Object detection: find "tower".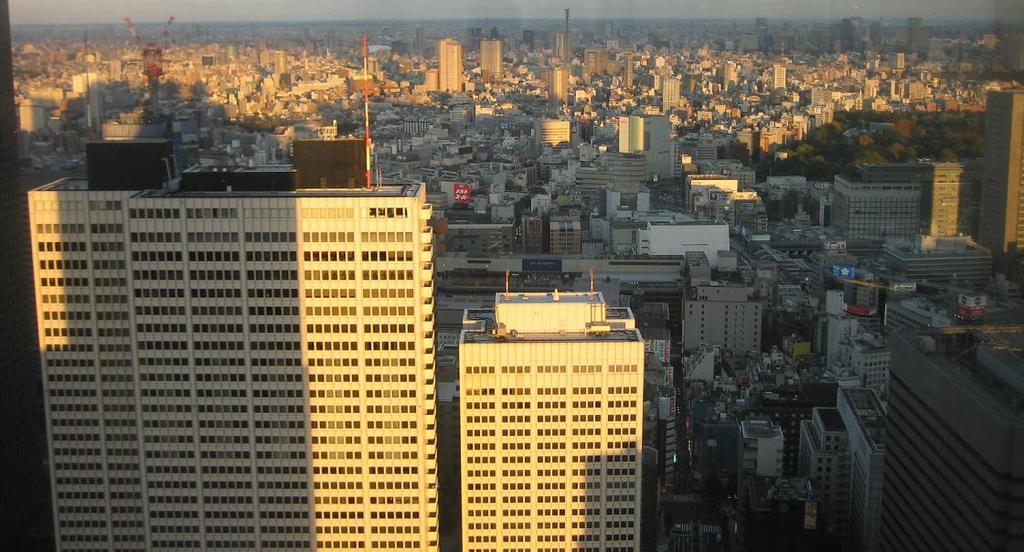
{"x1": 623, "y1": 55, "x2": 634, "y2": 85}.
